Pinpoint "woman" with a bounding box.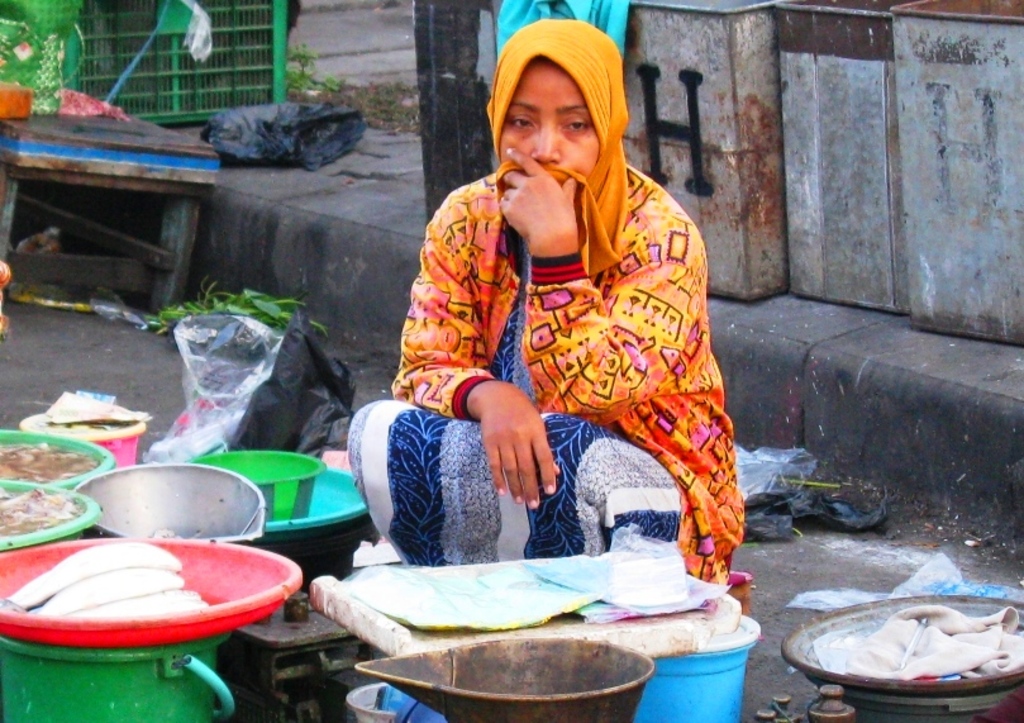
bbox(390, 19, 753, 642).
